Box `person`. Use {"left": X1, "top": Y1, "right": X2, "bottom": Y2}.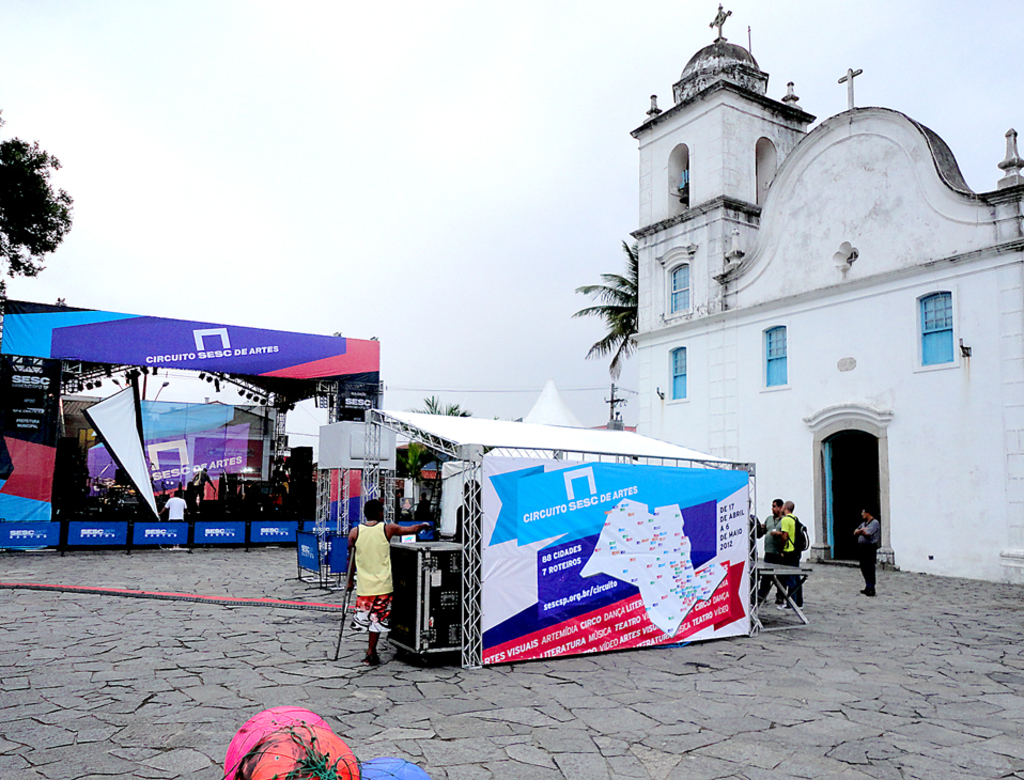
{"left": 767, "top": 500, "right": 808, "bottom": 610}.
